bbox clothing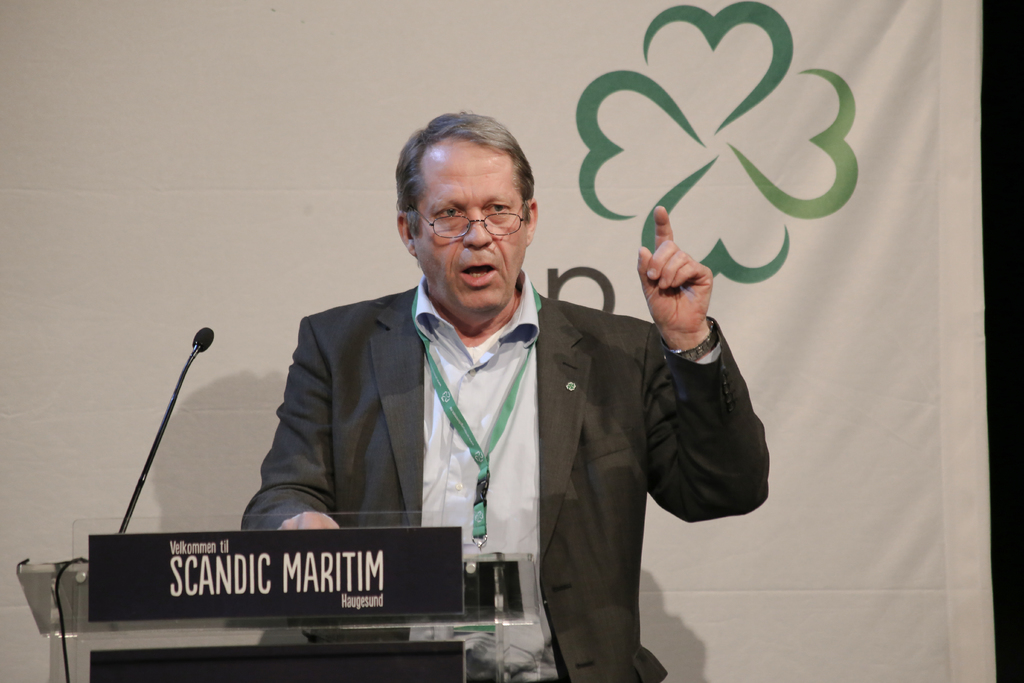
locate(221, 251, 687, 626)
